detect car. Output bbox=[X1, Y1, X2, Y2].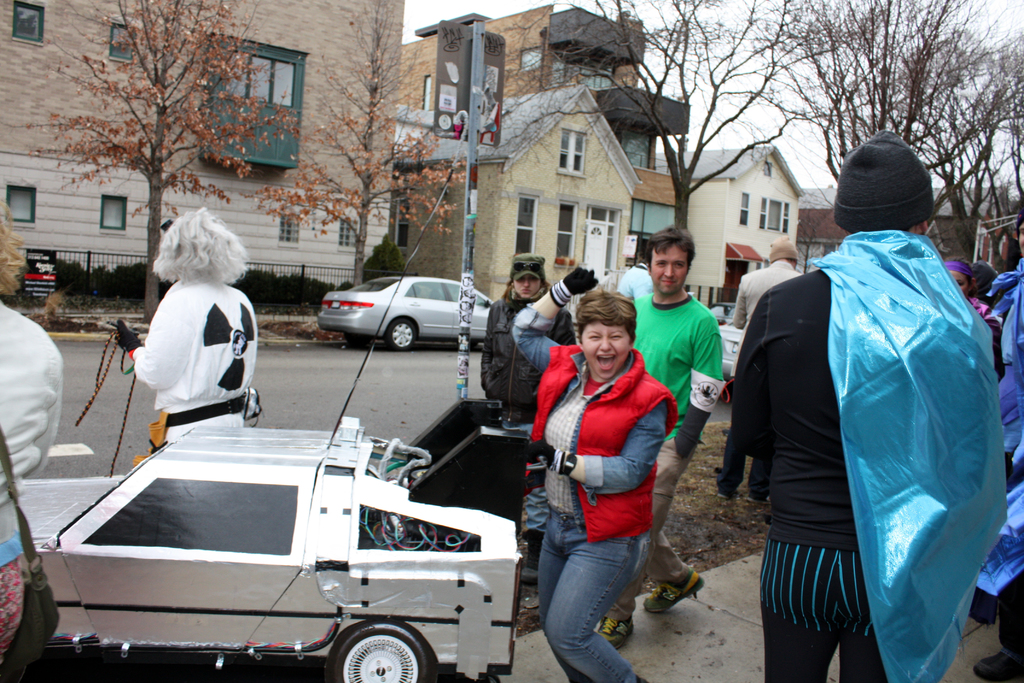
bbox=[714, 308, 755, 384].
